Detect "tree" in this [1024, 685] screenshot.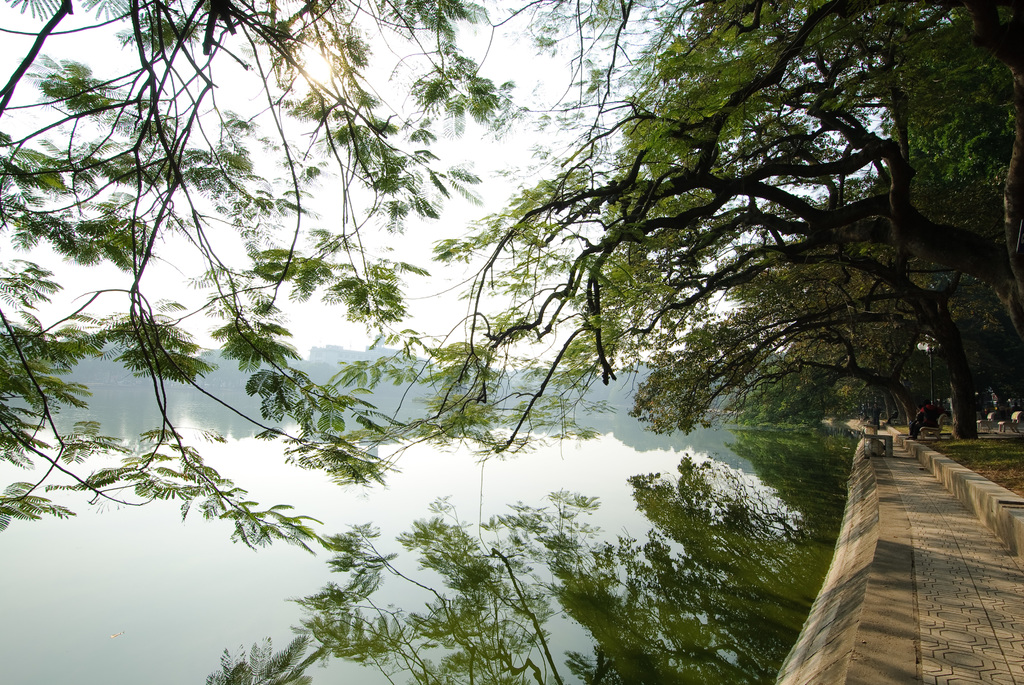
Detection: [x1=428, y1=0, x2=1023, y2=442].
